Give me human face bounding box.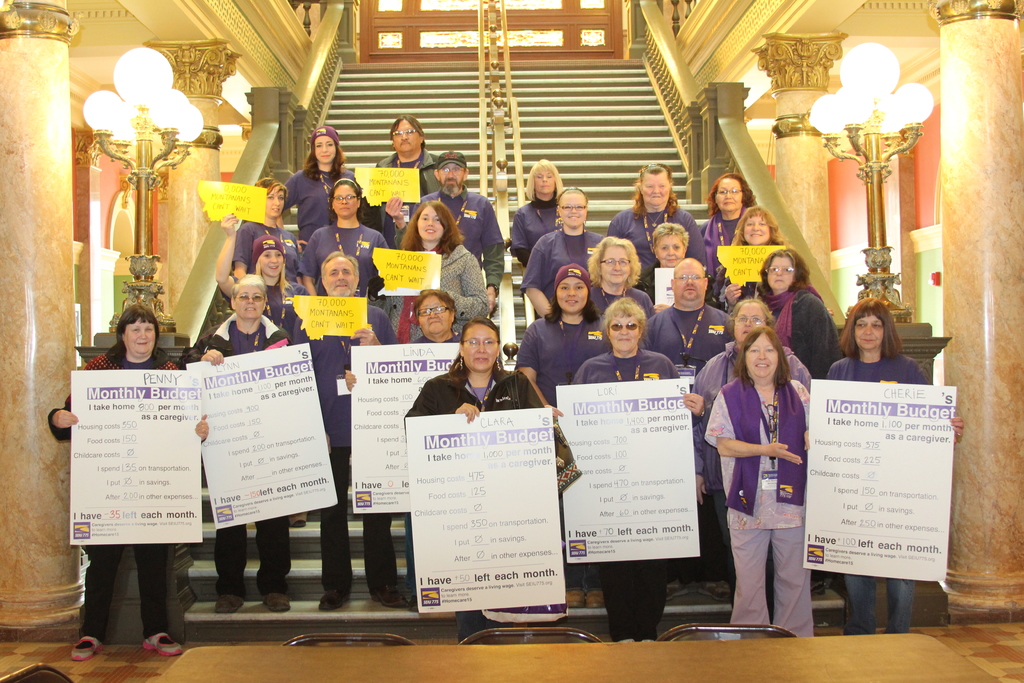
rect(612, 311, 638, 353).
